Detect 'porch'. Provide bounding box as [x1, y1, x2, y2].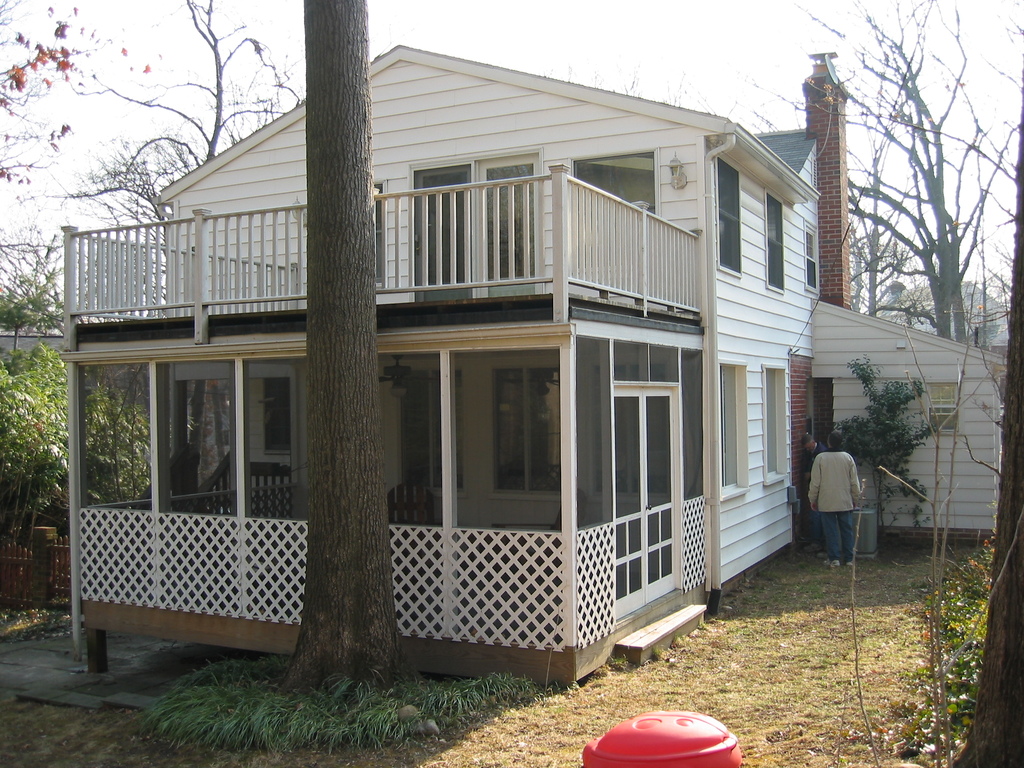
[55, 157, 702, 332].
